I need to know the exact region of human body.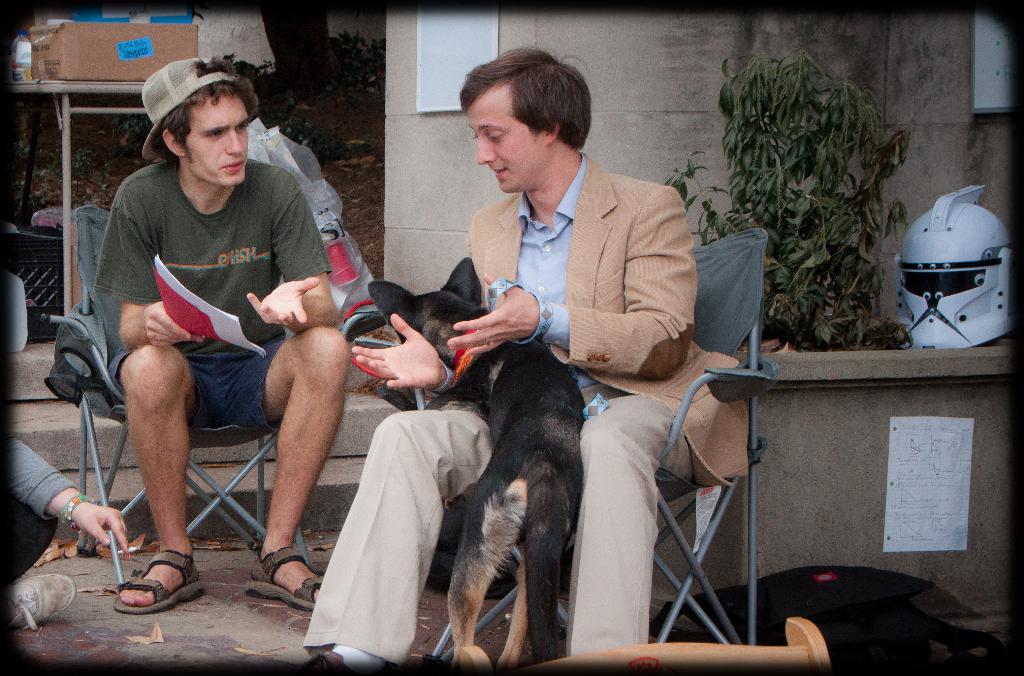
Region: (93, 58, 326, 611).
